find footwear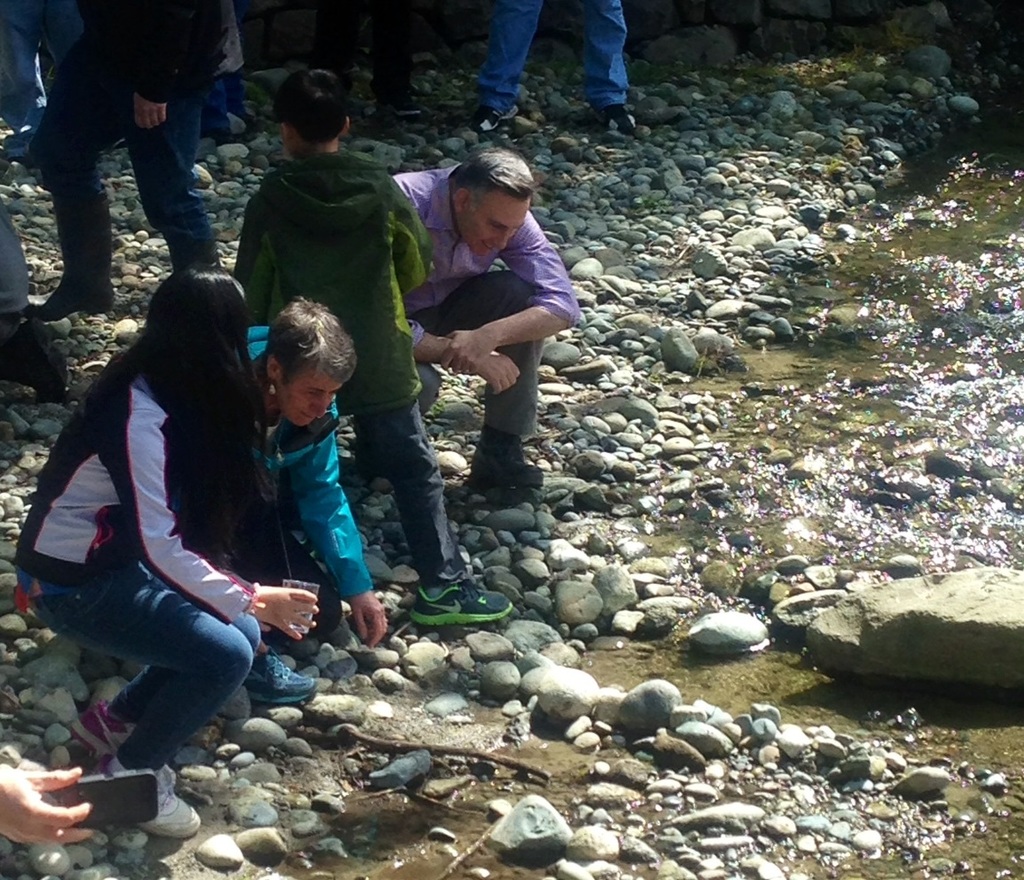
473,105,518,131
